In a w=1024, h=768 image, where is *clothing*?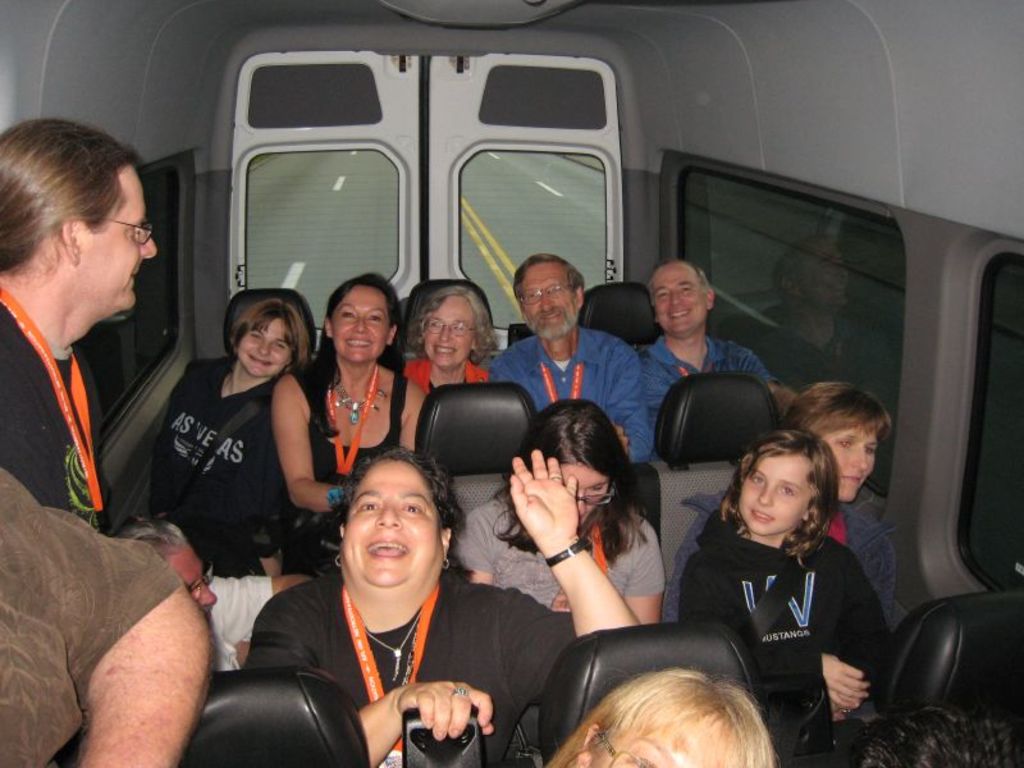
644, 333, 780, 449.
